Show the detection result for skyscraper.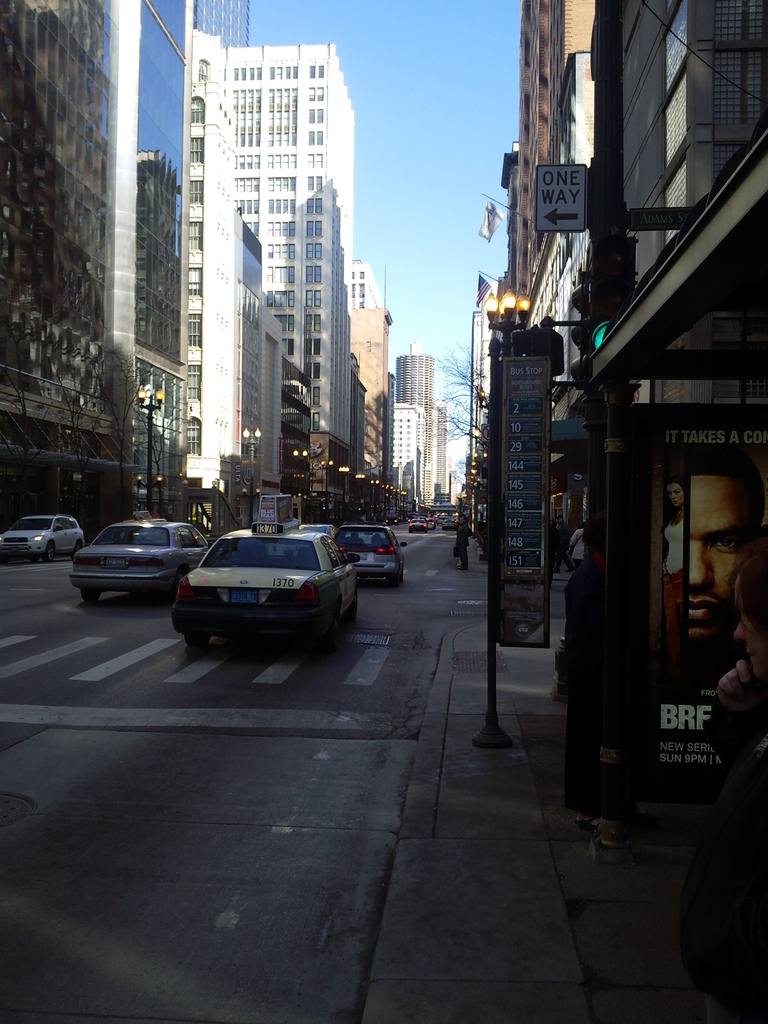
<box>345,254,394,497</box>.
